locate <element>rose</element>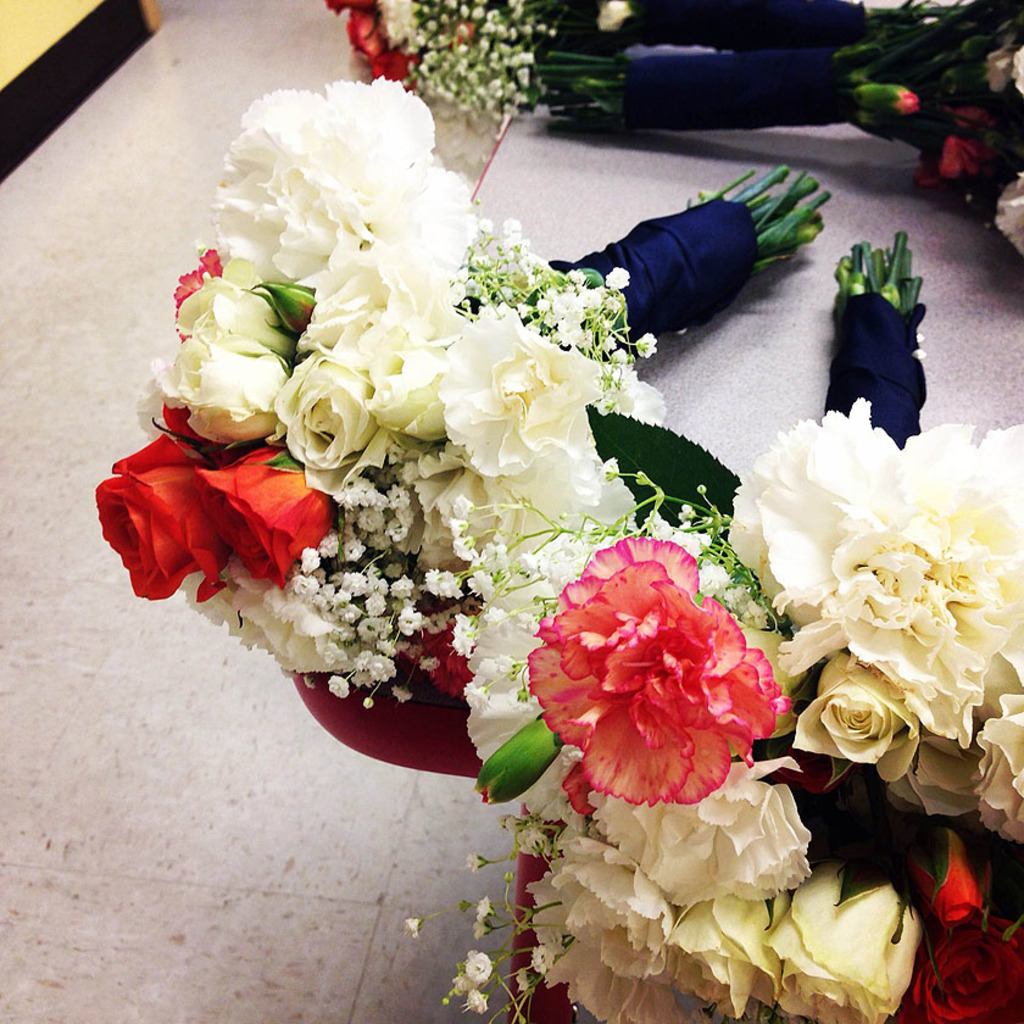
x1=372 y1=344 x2=445 y2=446
